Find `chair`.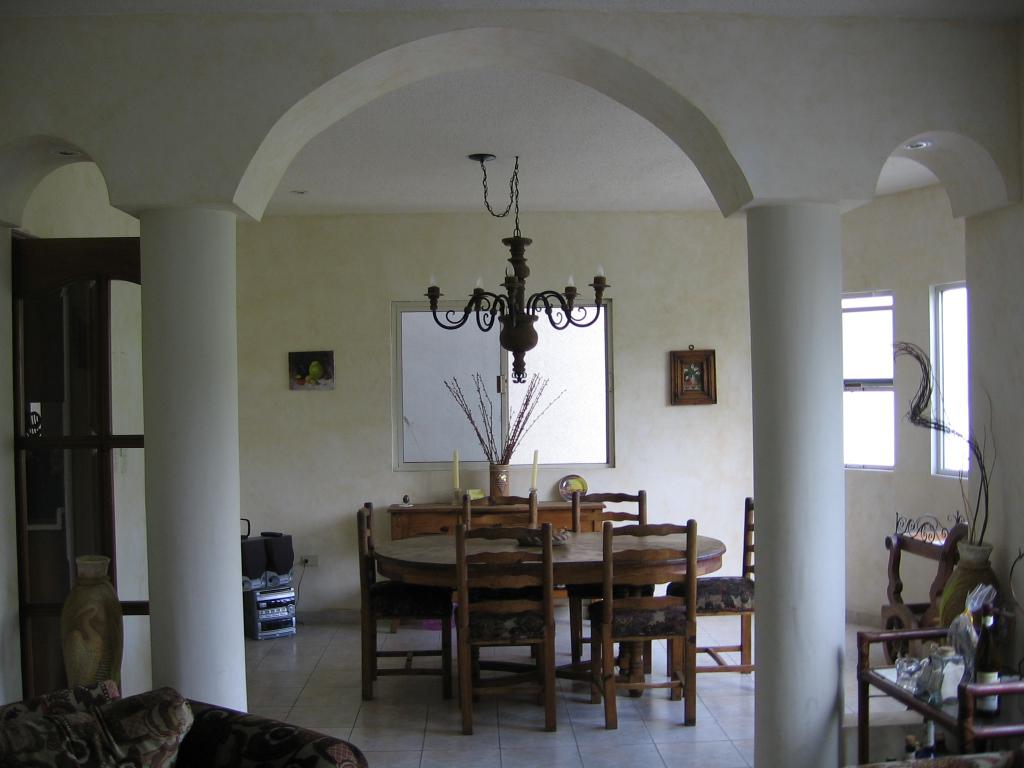
[x1=374, y1=485, x2=605, y2=736].
